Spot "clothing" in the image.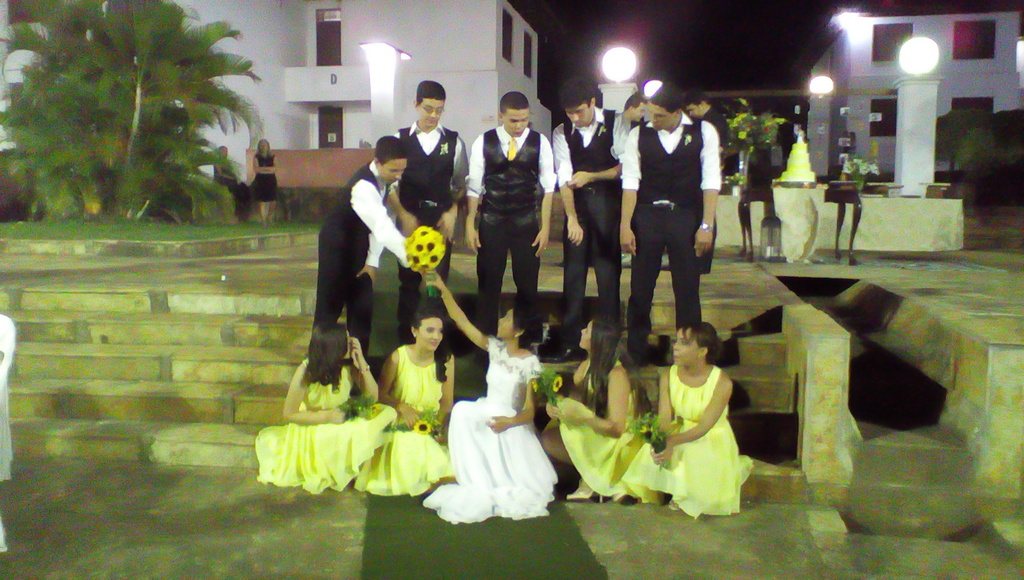
"clothing" found at box(629, 341, 752, 506).
